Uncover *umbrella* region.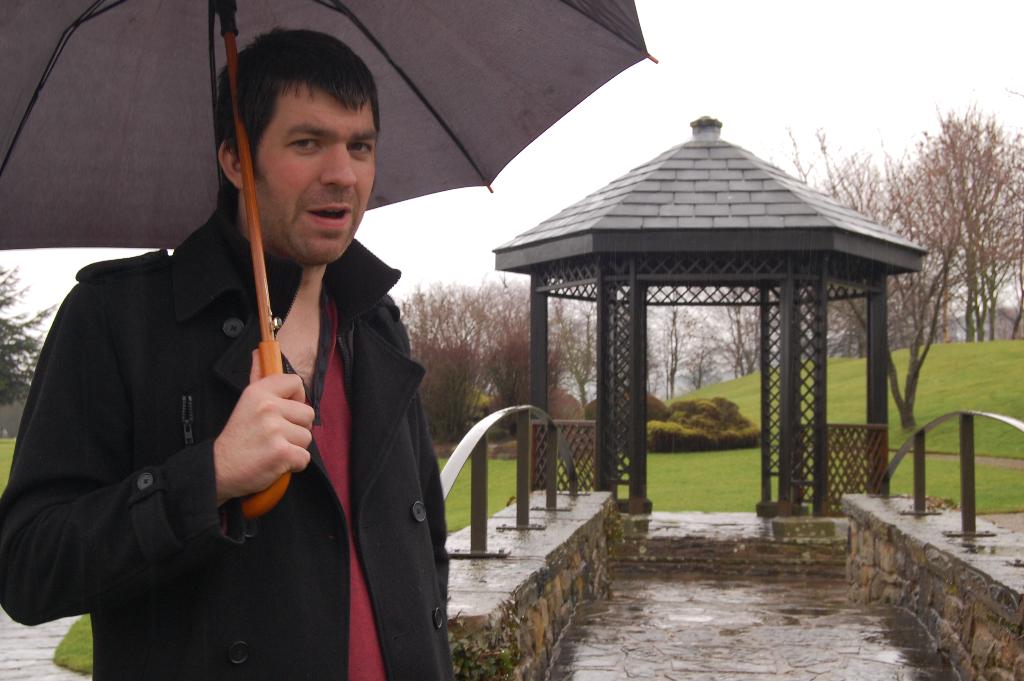
Uncovered: <region>0, 0, 639, 525</region>.
